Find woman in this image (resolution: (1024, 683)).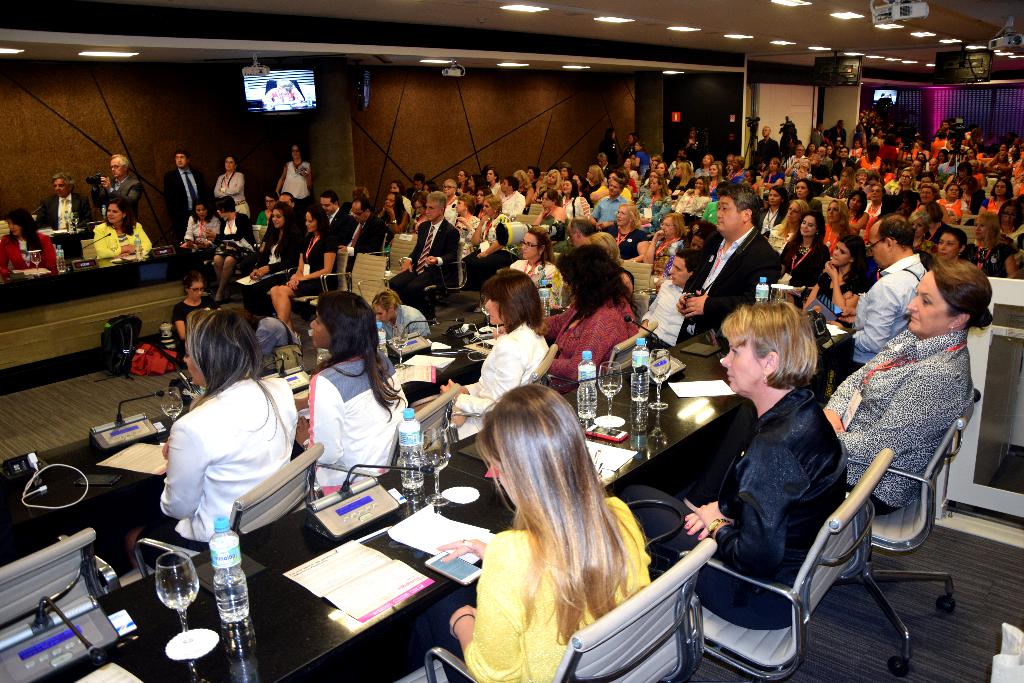
BBox(292, 292, 413, 495).
